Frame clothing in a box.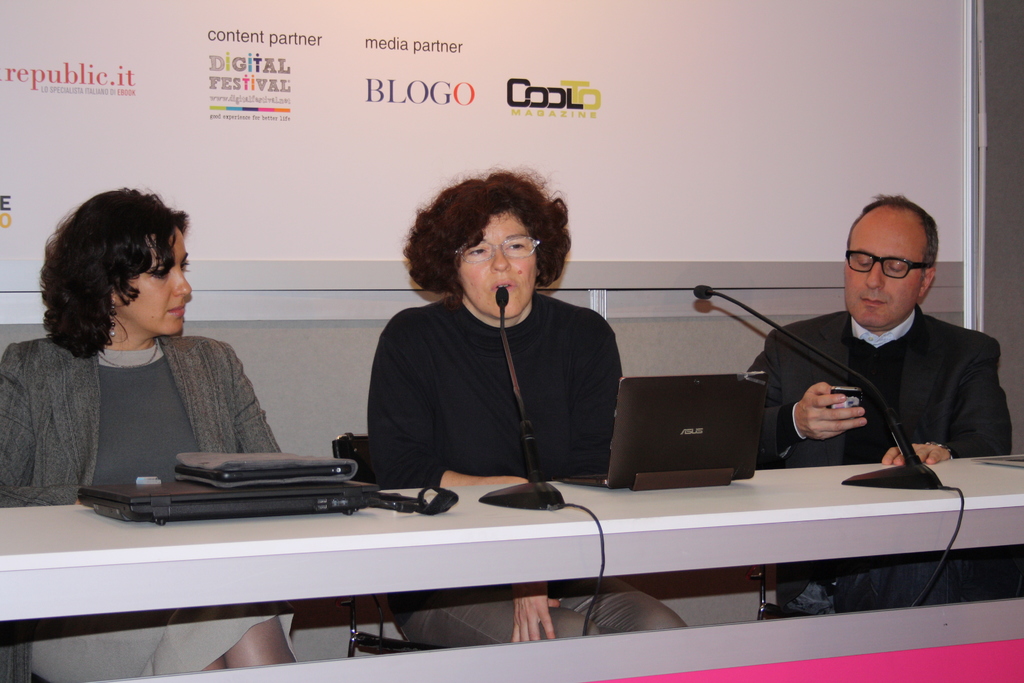
{"x1": 0, "y1": 327, "x2": 294, "y2": 682}.
